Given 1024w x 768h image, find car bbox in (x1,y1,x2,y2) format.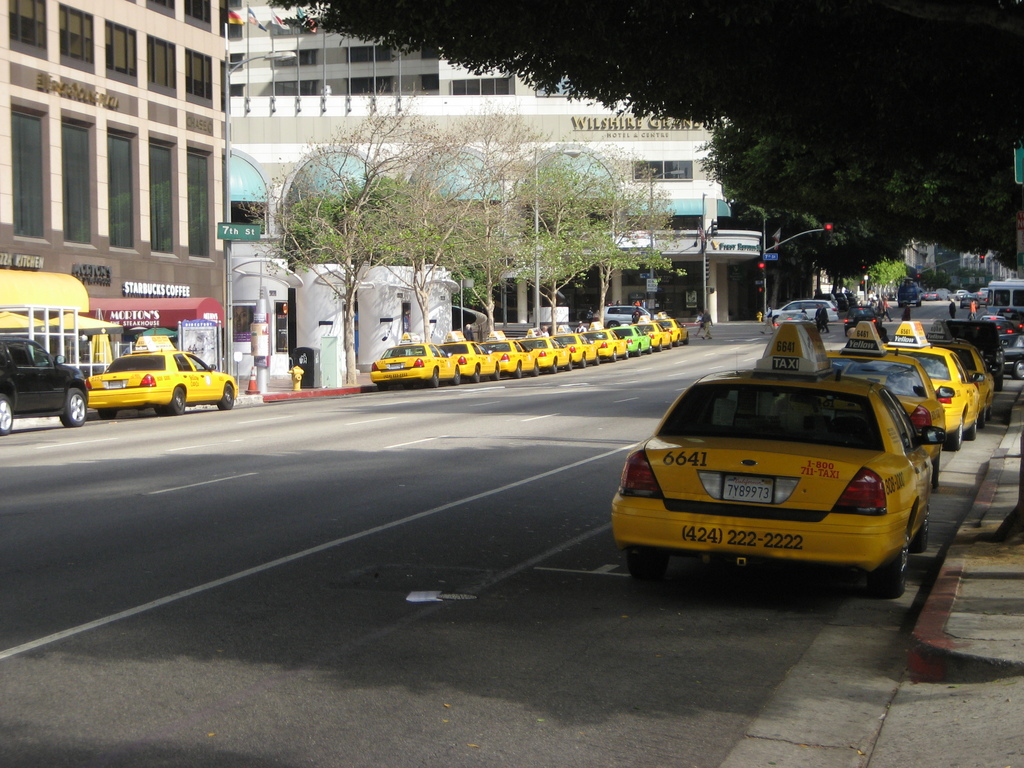
(523,335,575,371).
